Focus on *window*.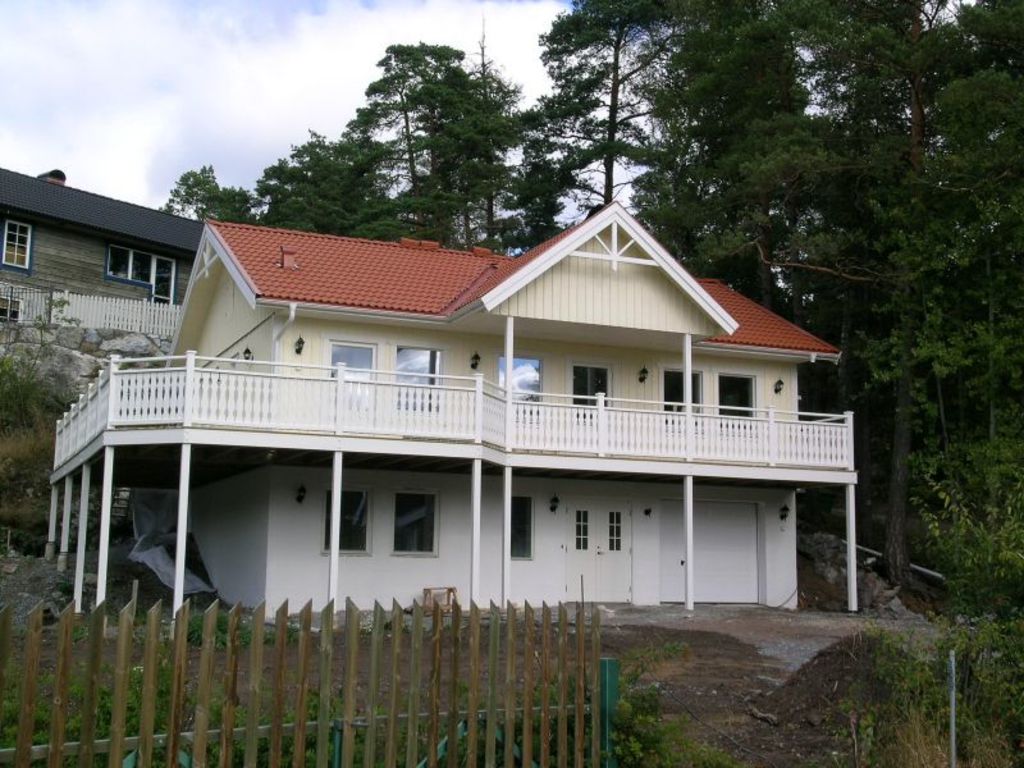
Focused at 499,357,547,408.
